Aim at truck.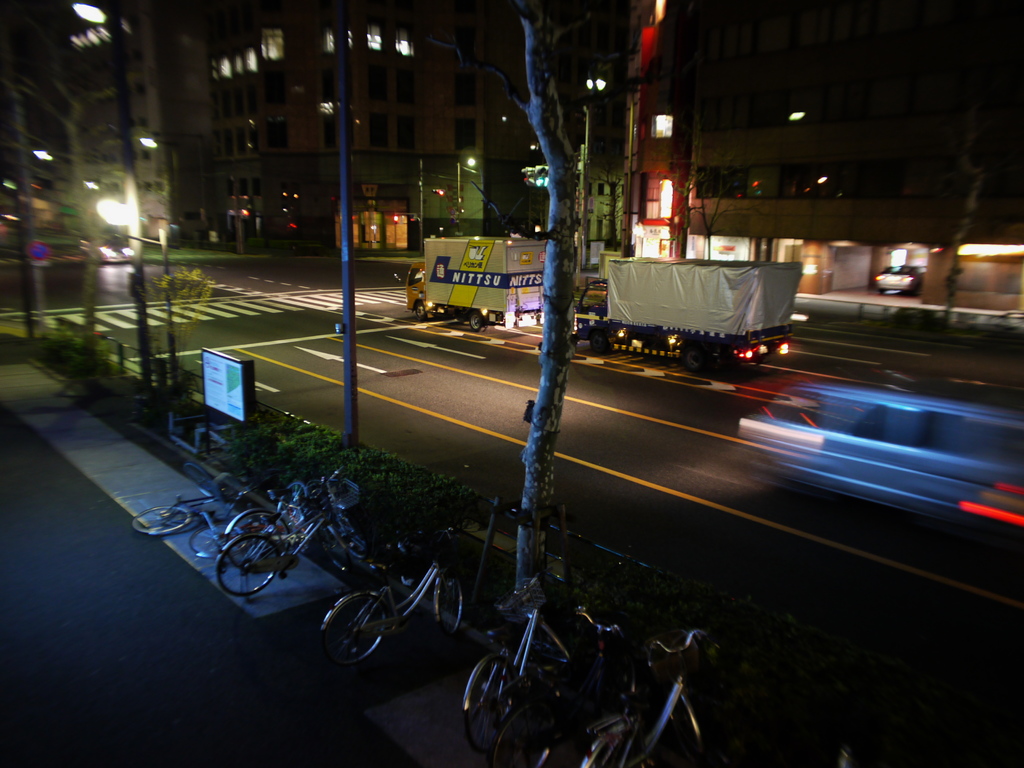
Aimed at select_region(385, 226, 580, 332).
